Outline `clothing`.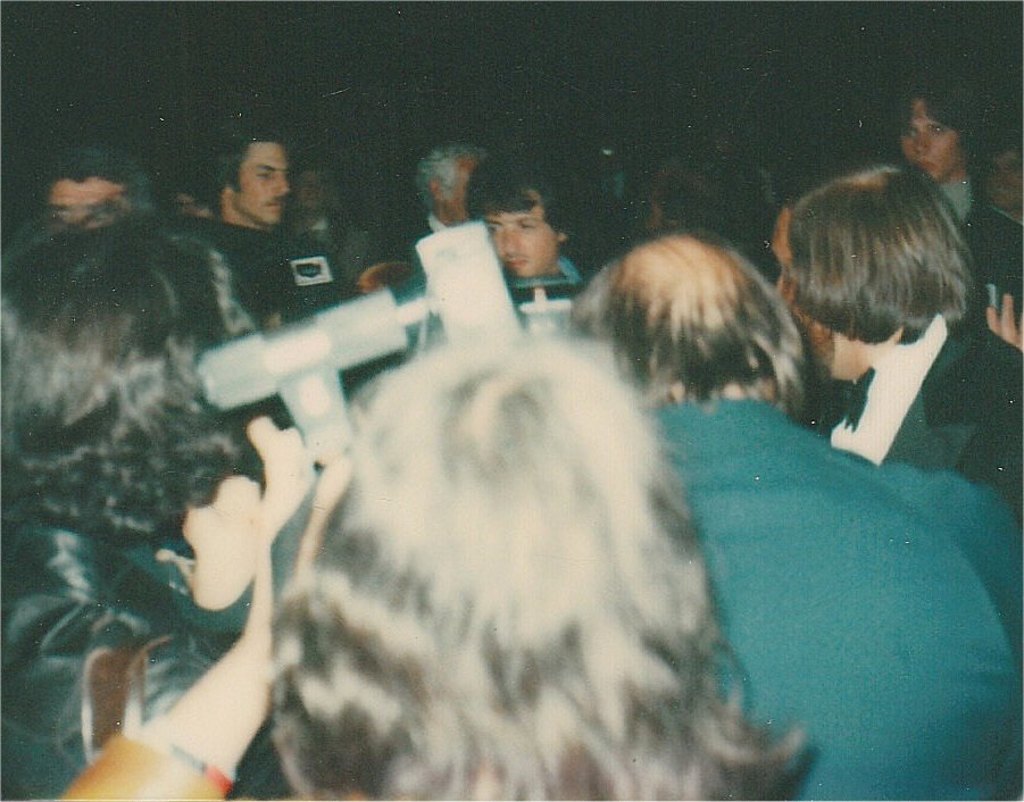
Outline: (0, 519, 228, 801).
